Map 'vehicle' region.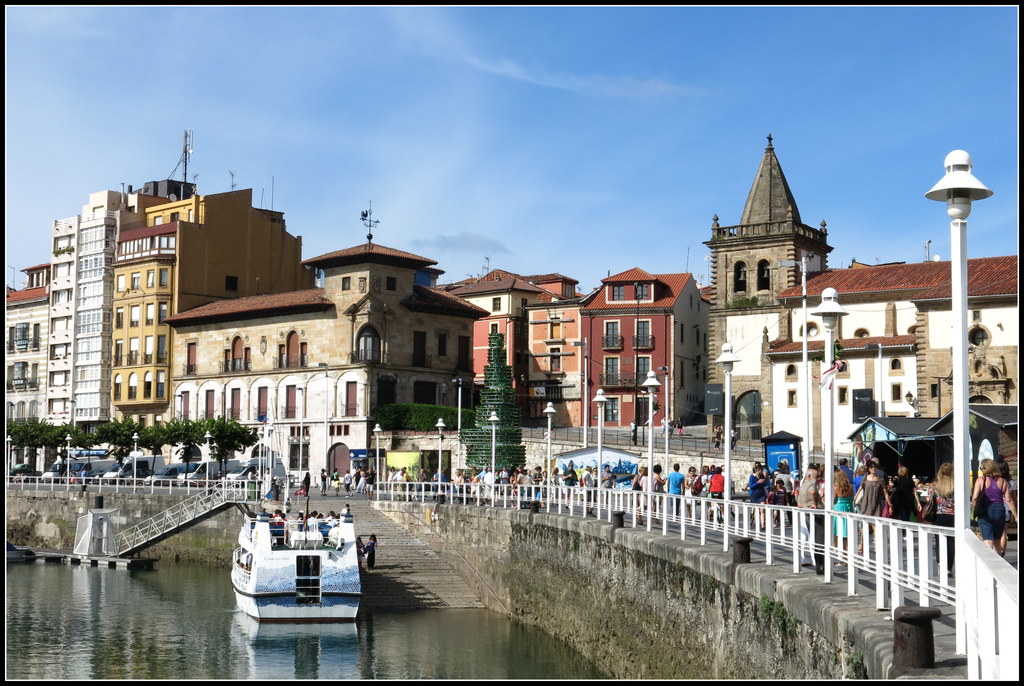
Mapped to 228,497,368,620.
